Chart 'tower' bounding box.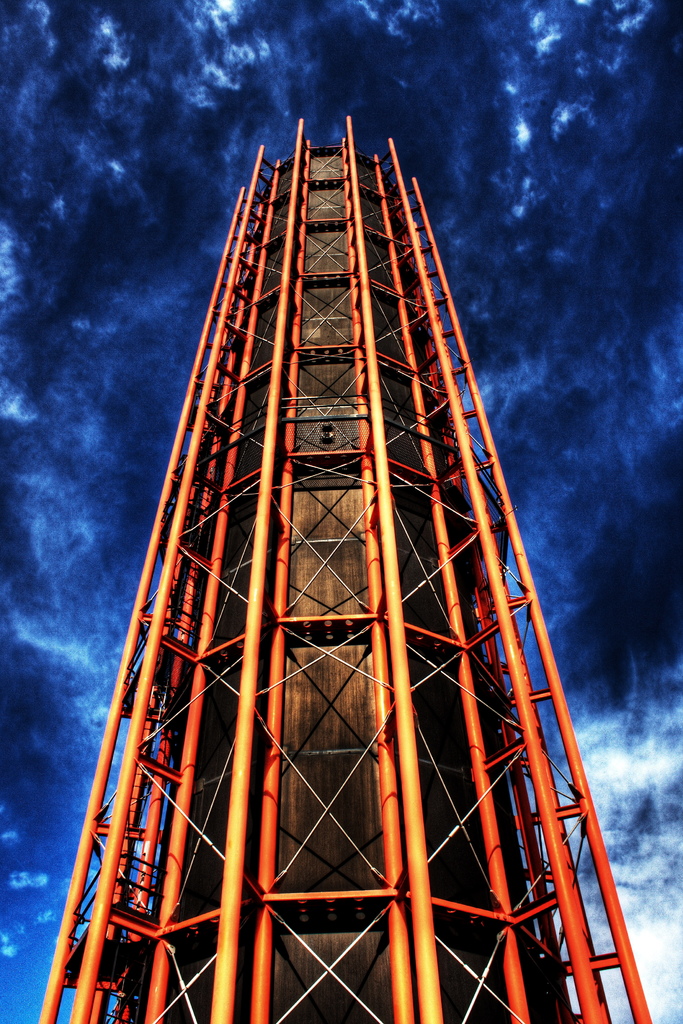
Charted: 33 102 659 1023.
